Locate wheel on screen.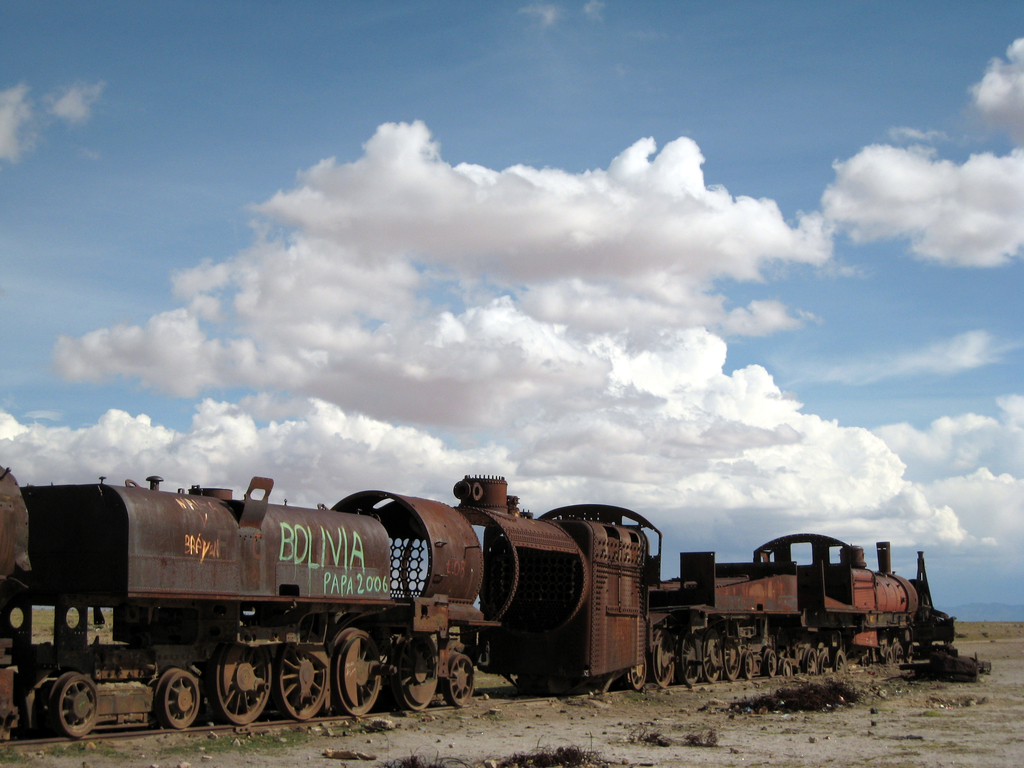
On screen at region(904, 642, 914, 662).
